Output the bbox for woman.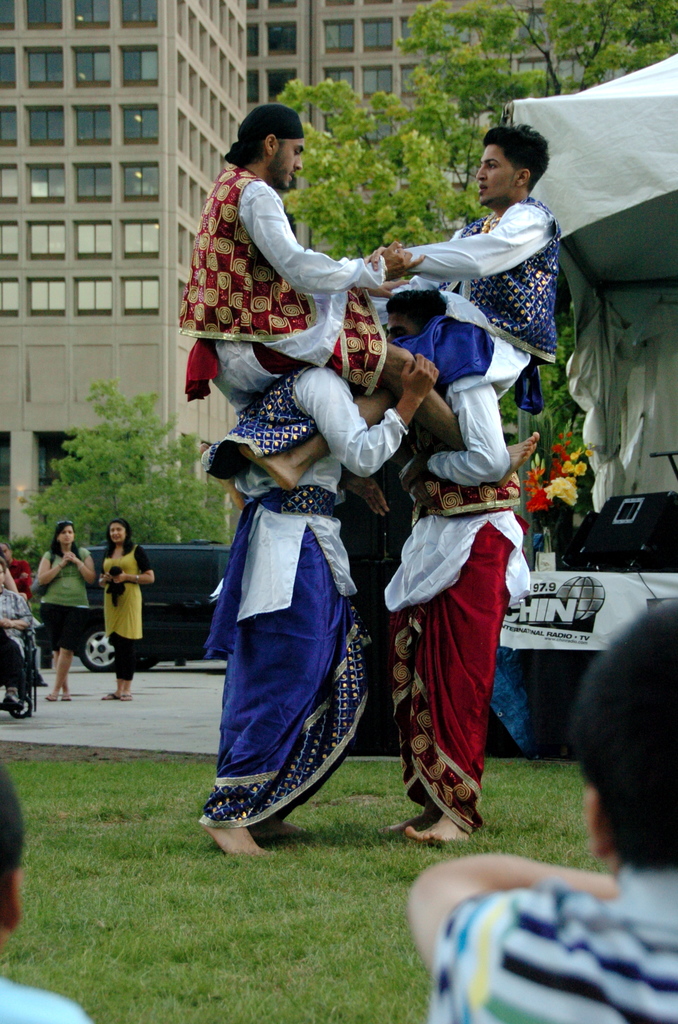
<bbox>22, 518, 90, 703</bbox>.
